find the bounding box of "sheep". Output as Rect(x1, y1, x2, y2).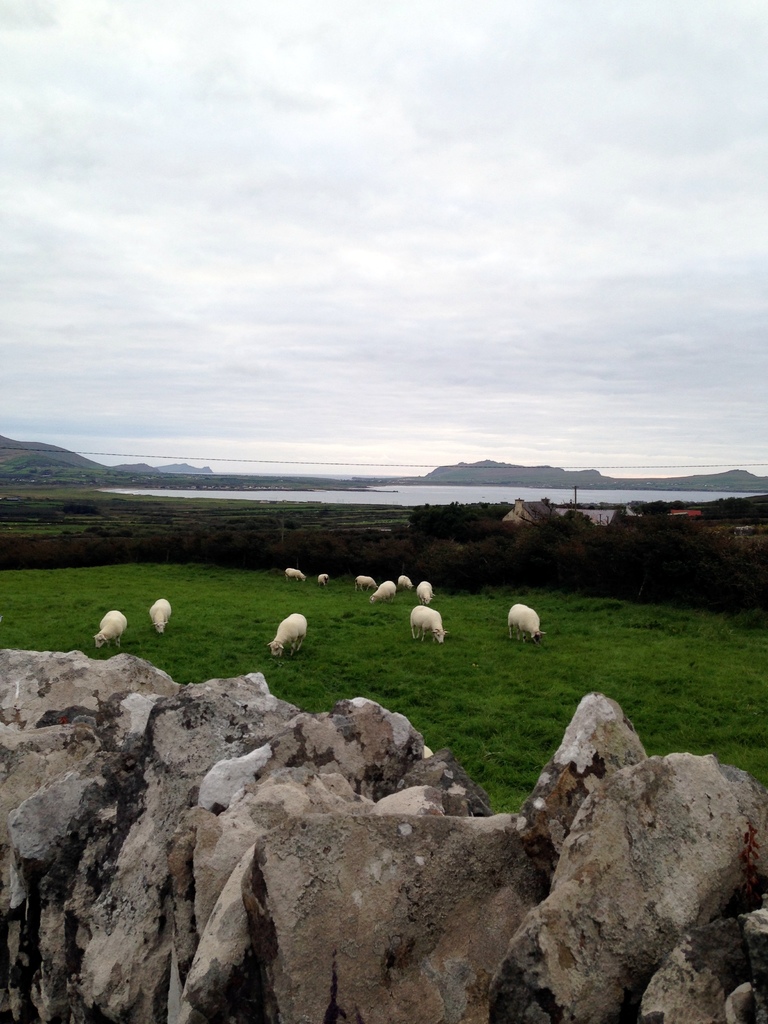
Rect(366, 578, 396, 600).
